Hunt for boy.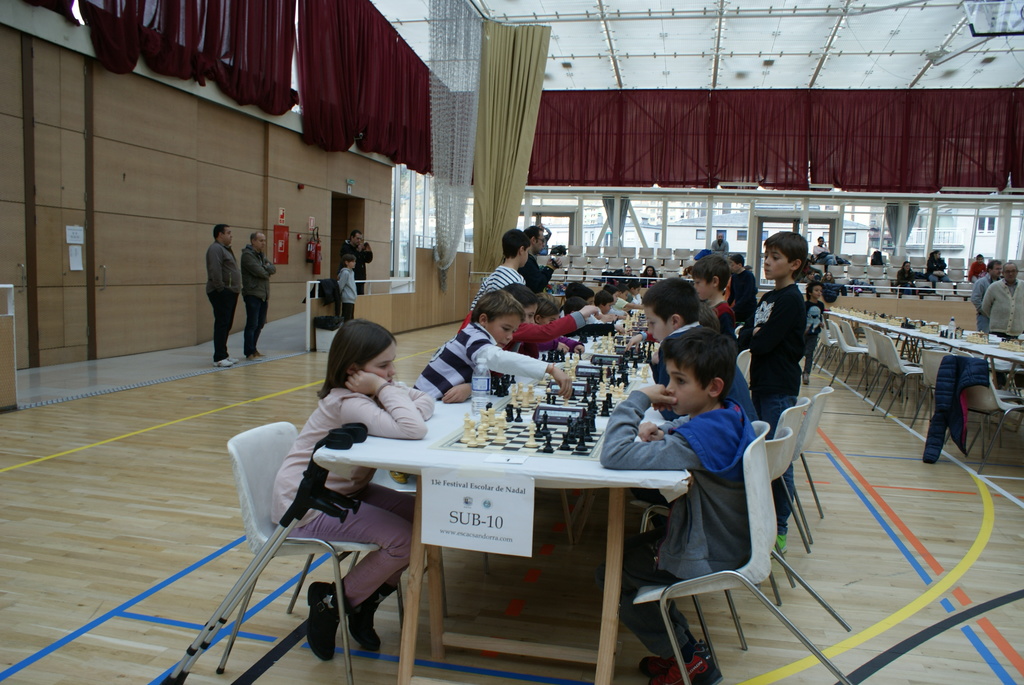
Hunted down at bbox=[409, 292, 570, 411].
